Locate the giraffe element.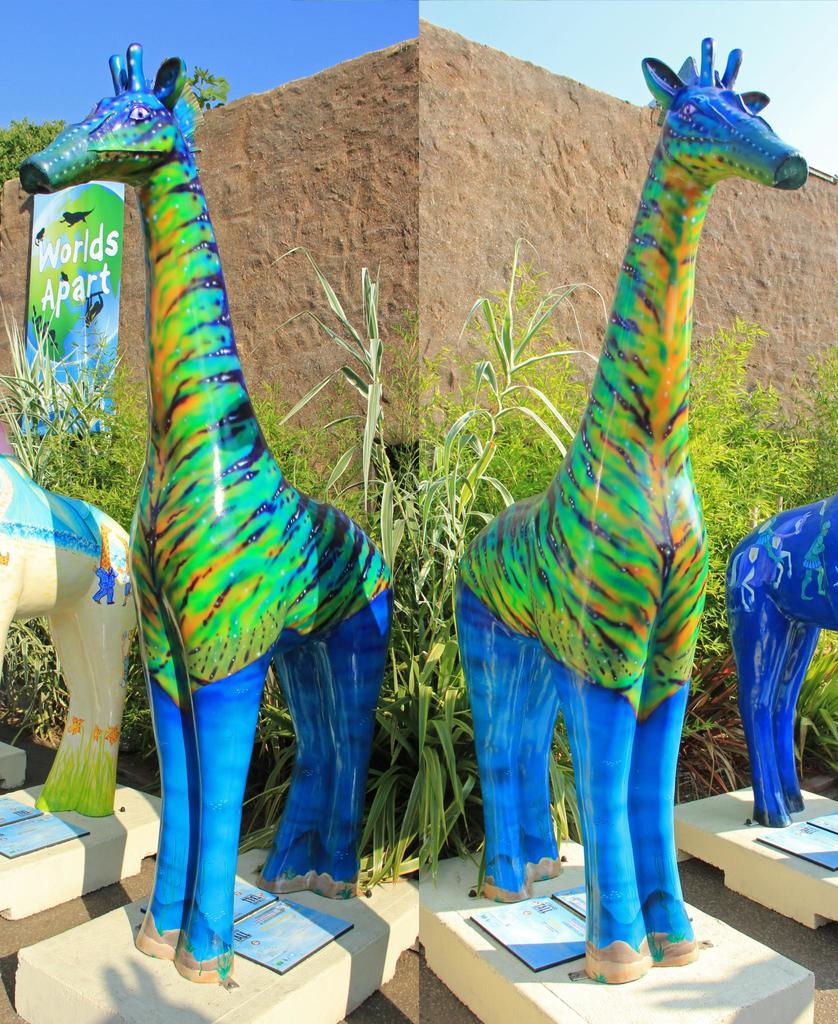
Element bbox: l=446, t=35, r=777, b=992.
